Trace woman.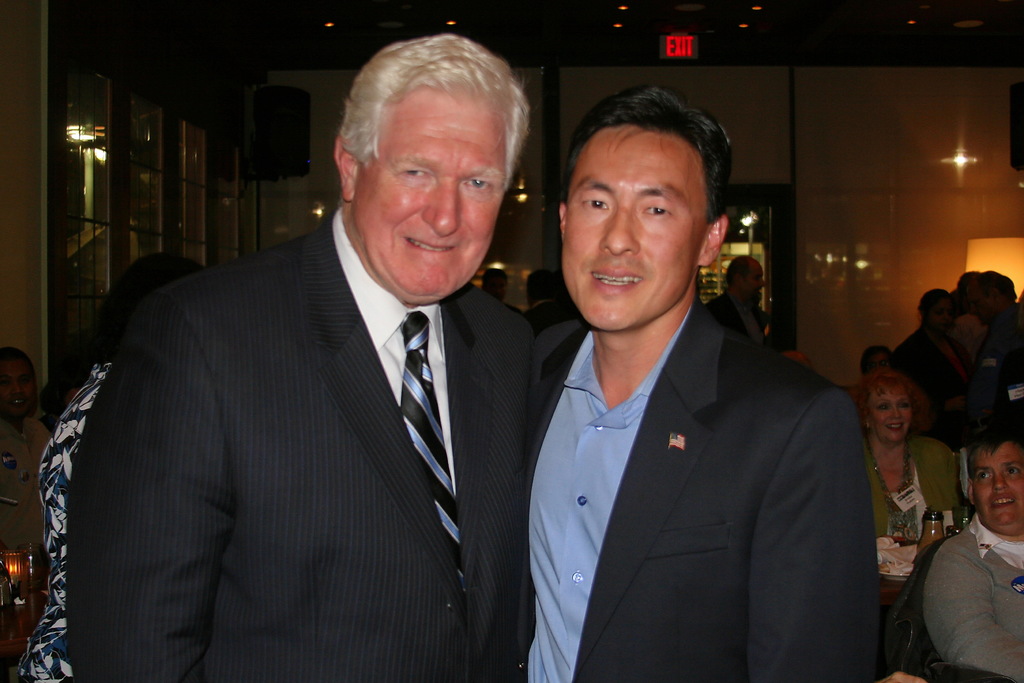
Traced to (0, 344, 51, 566).
